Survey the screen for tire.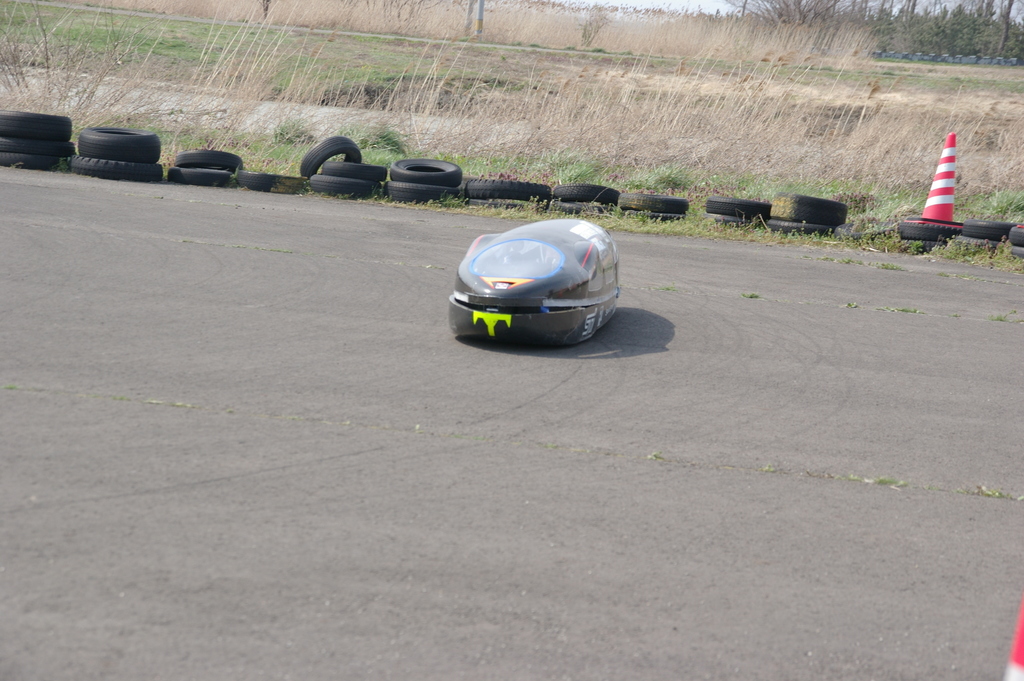
Survey found: region(618, 192, 689, 209).
